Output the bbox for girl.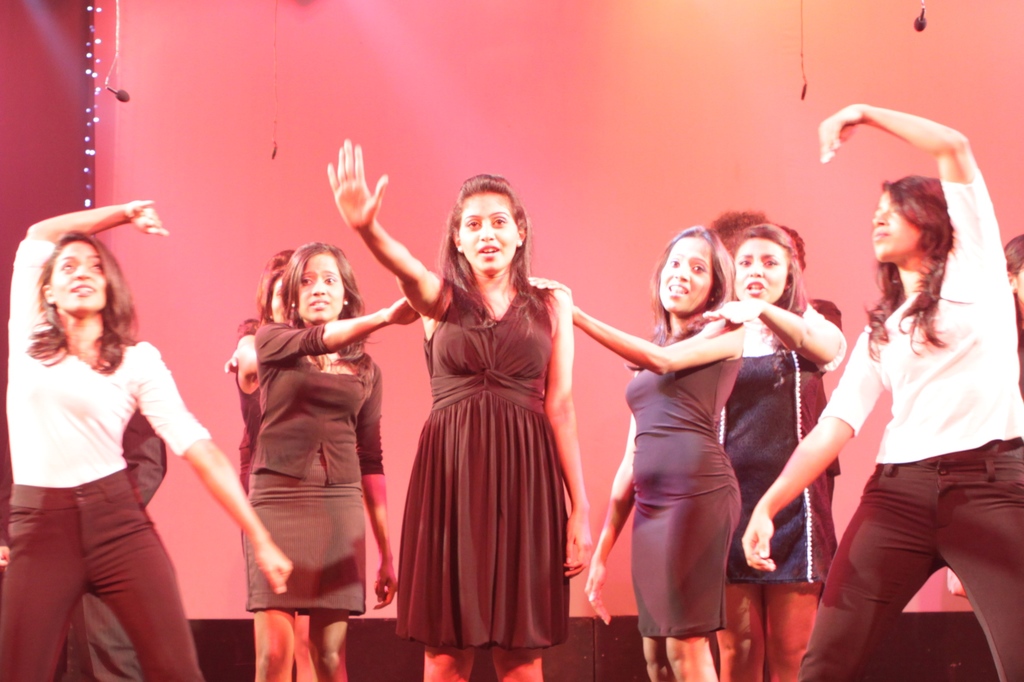
(left=328, top=138, right=594, bottom=681).
